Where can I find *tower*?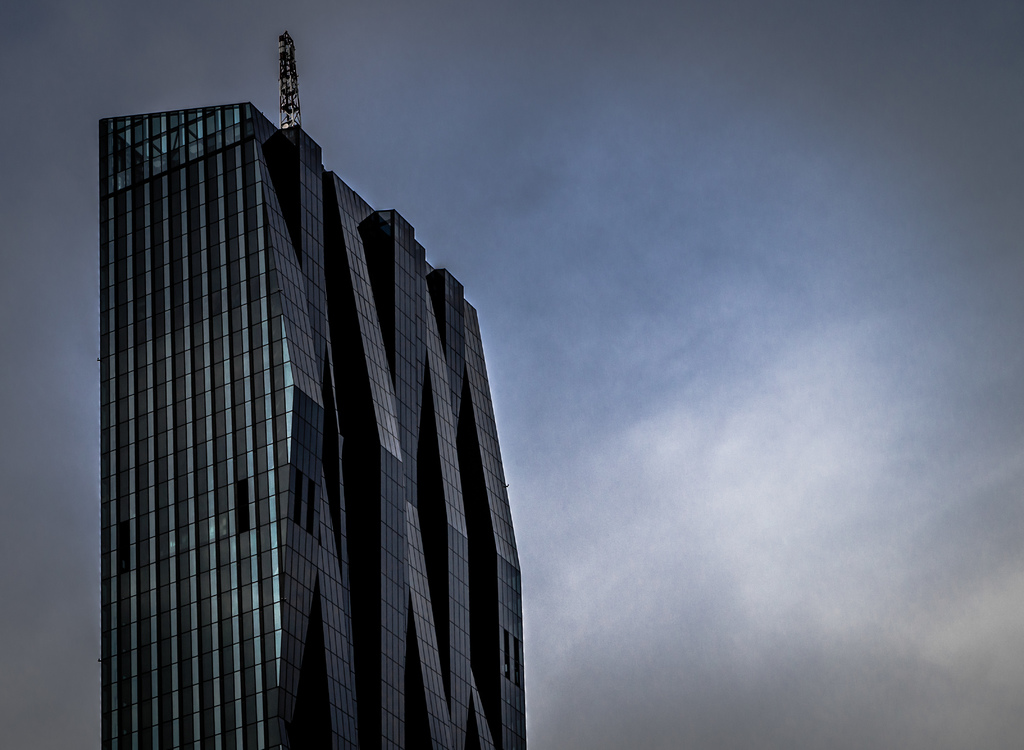
You can find it at <region>70, 50, 525, 719</region>.
